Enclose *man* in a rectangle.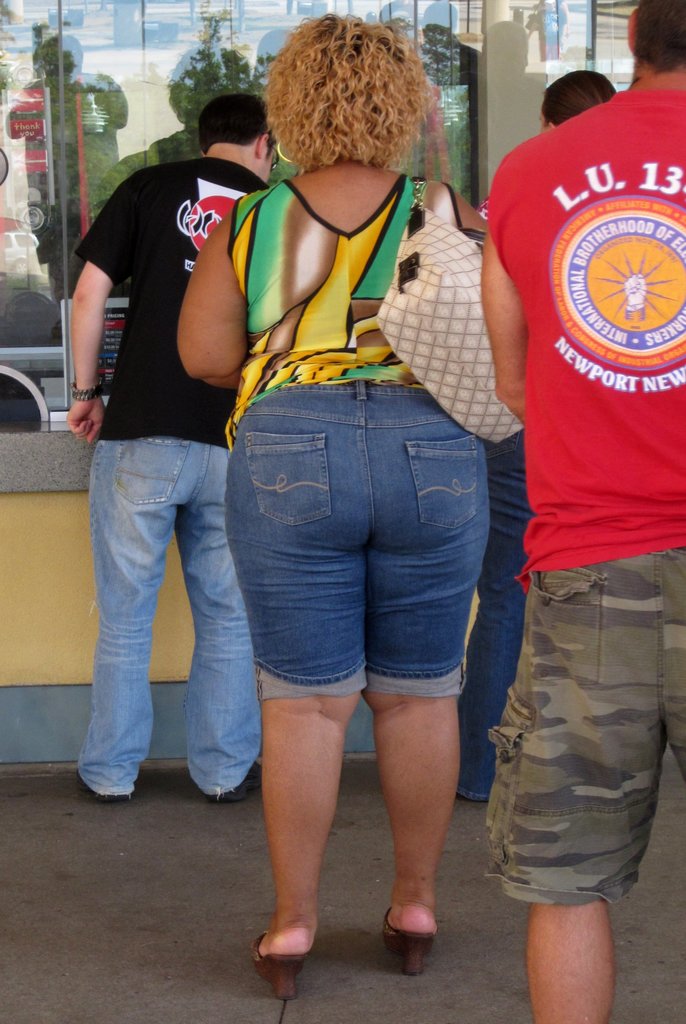
[left=477, top=0, right=685, bottom=1023].
